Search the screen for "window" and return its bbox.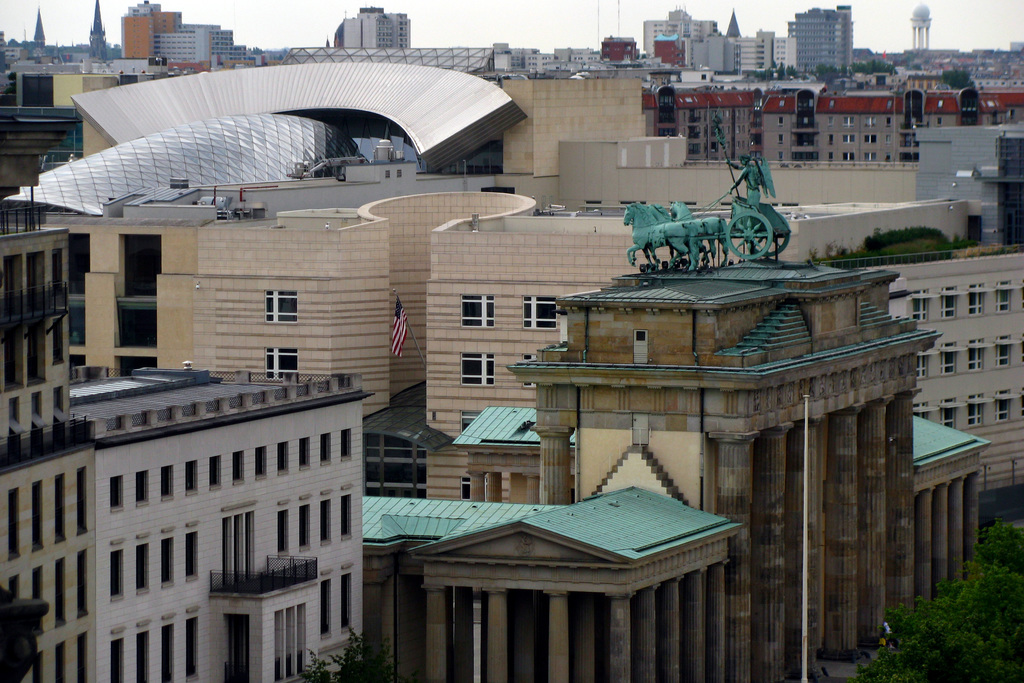
Found: x1=827 y1=117 x2=835 y2=126.
